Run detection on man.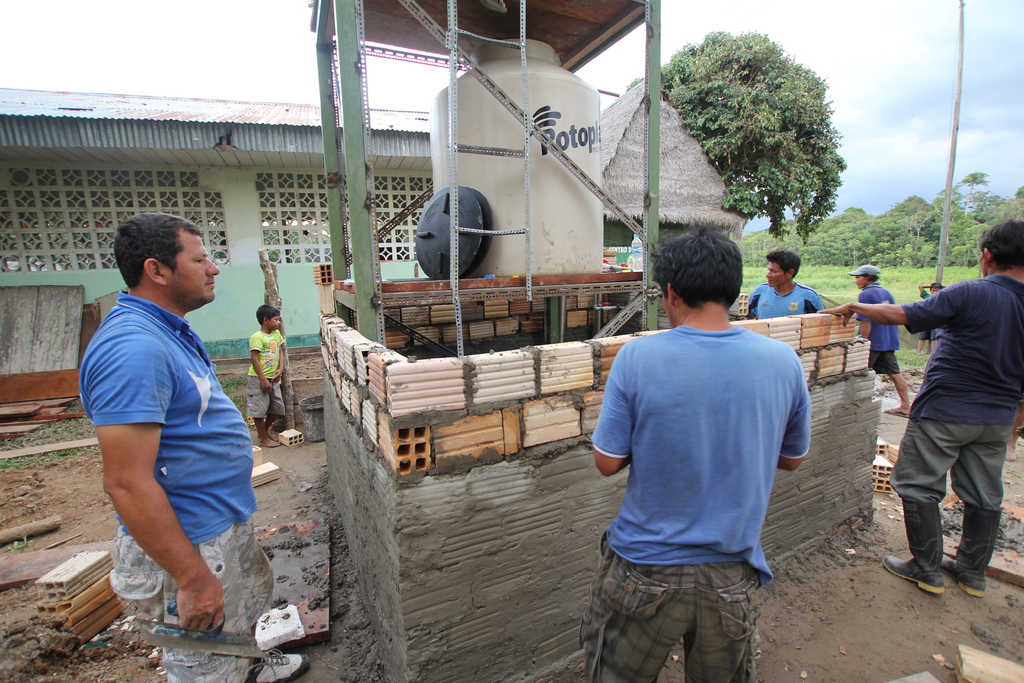
Result: 819 219 1023 600.
